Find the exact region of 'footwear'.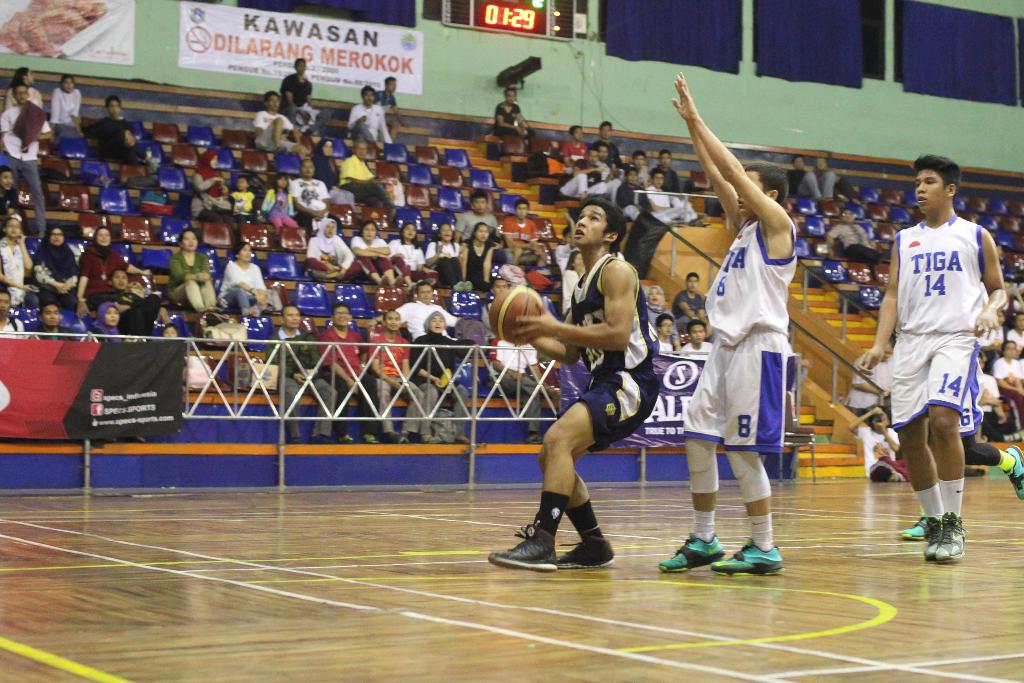
Exact region: (left=921, top=520, right=945, bottom=556).
